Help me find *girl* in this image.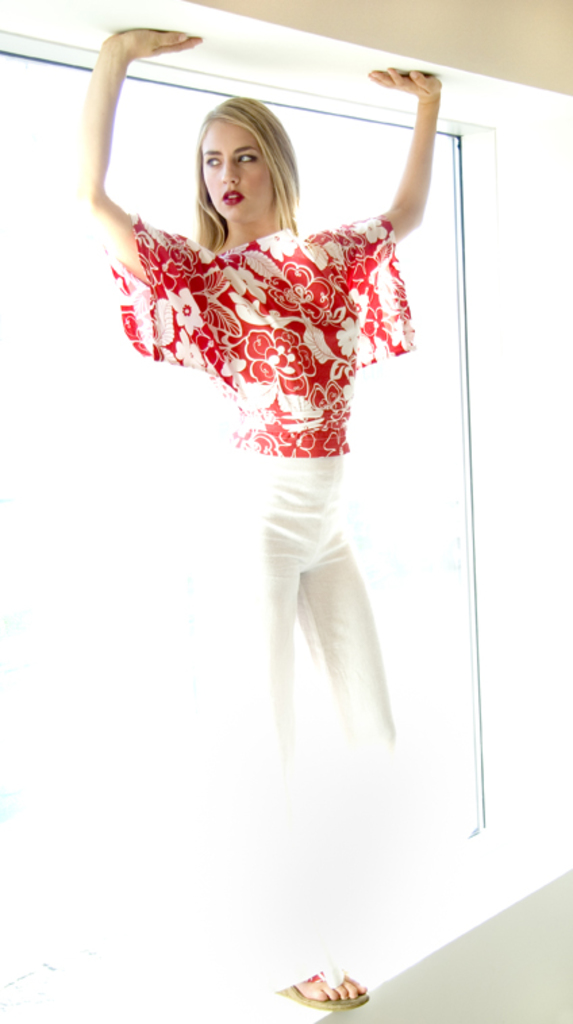
Found it: (left=88, top=20, right=432, bottom=805).
